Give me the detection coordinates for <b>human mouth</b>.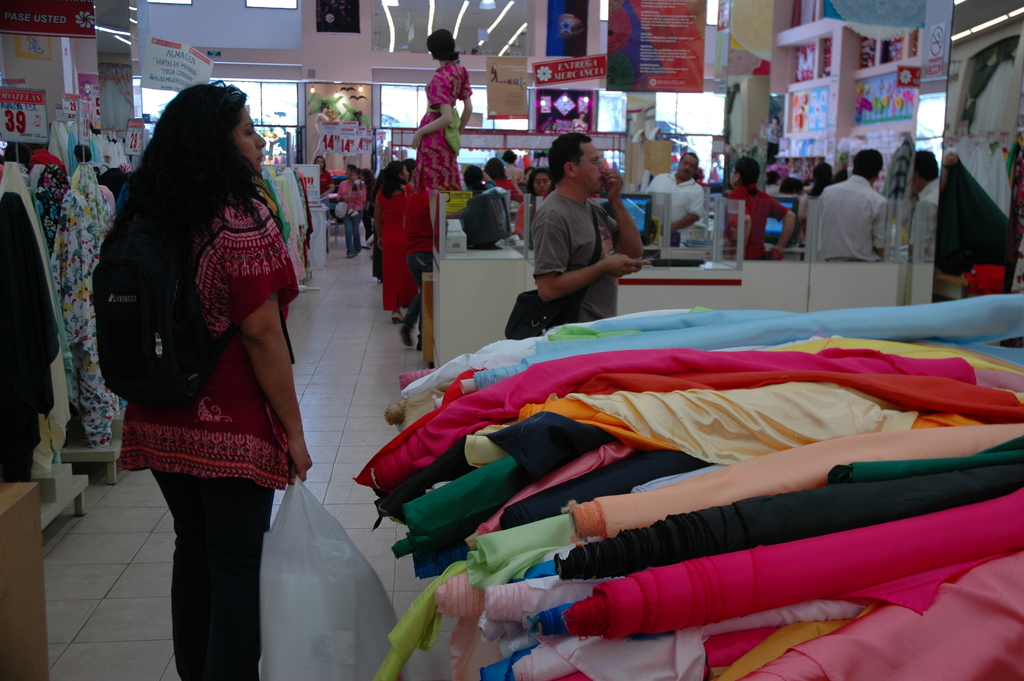
rect(257, 152, 264, 162).
